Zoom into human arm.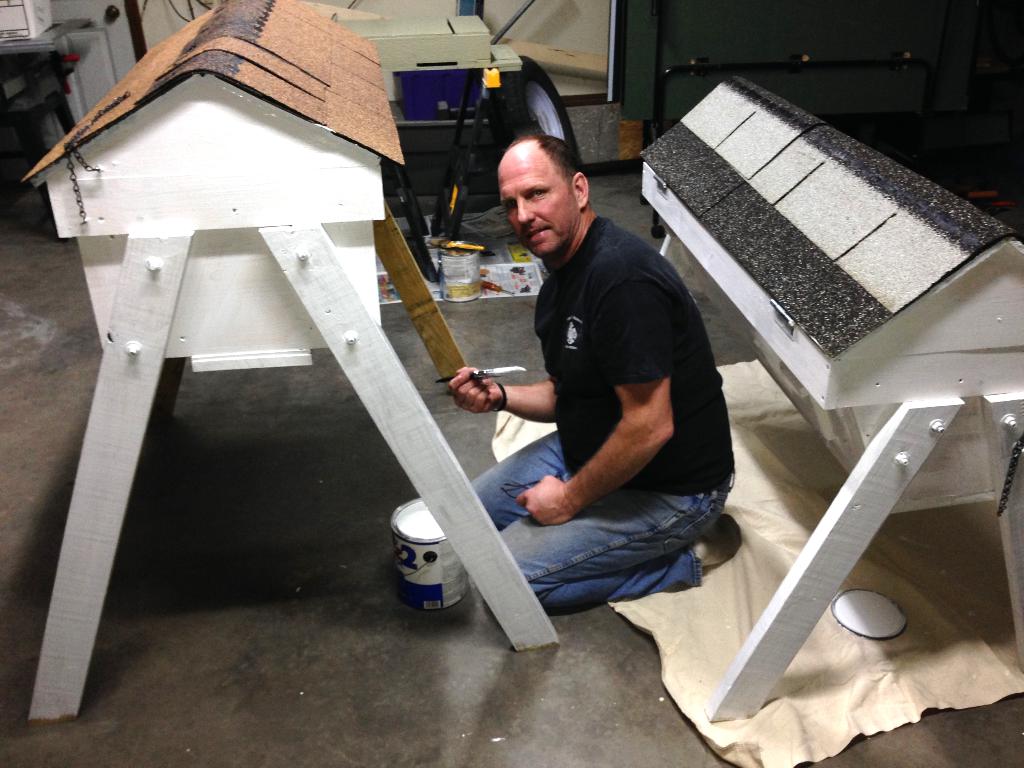
Zoom target: region(448, 367, 556, 425).
